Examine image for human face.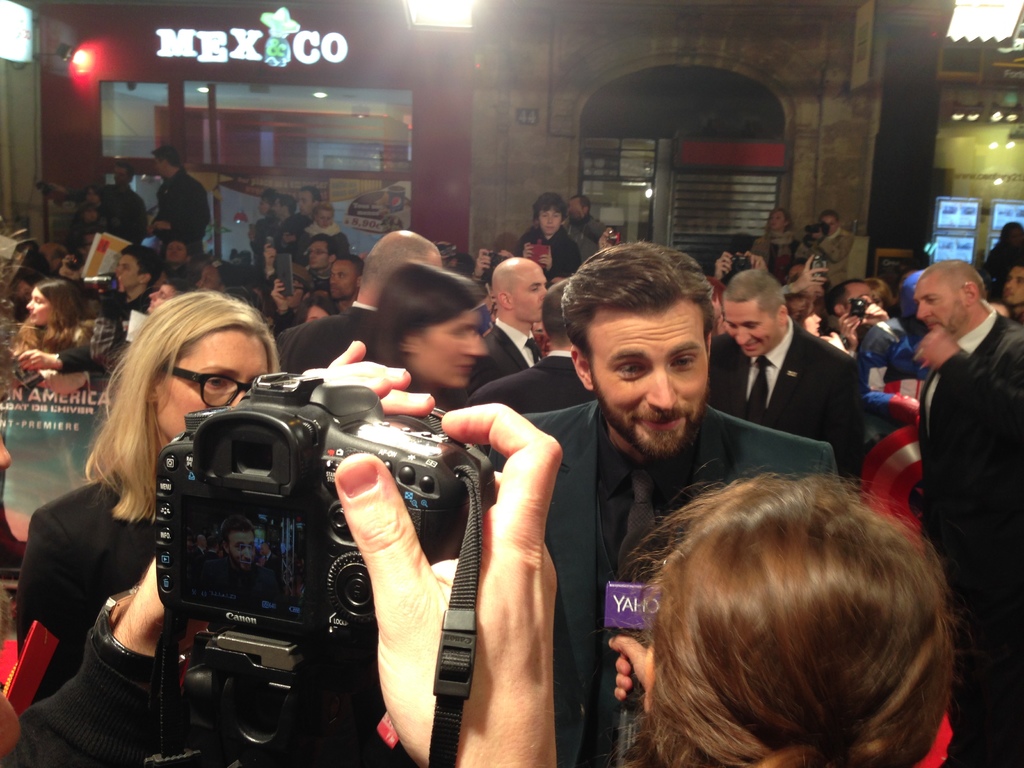
Examination result: l=115, t=169, r=126, b=188.
